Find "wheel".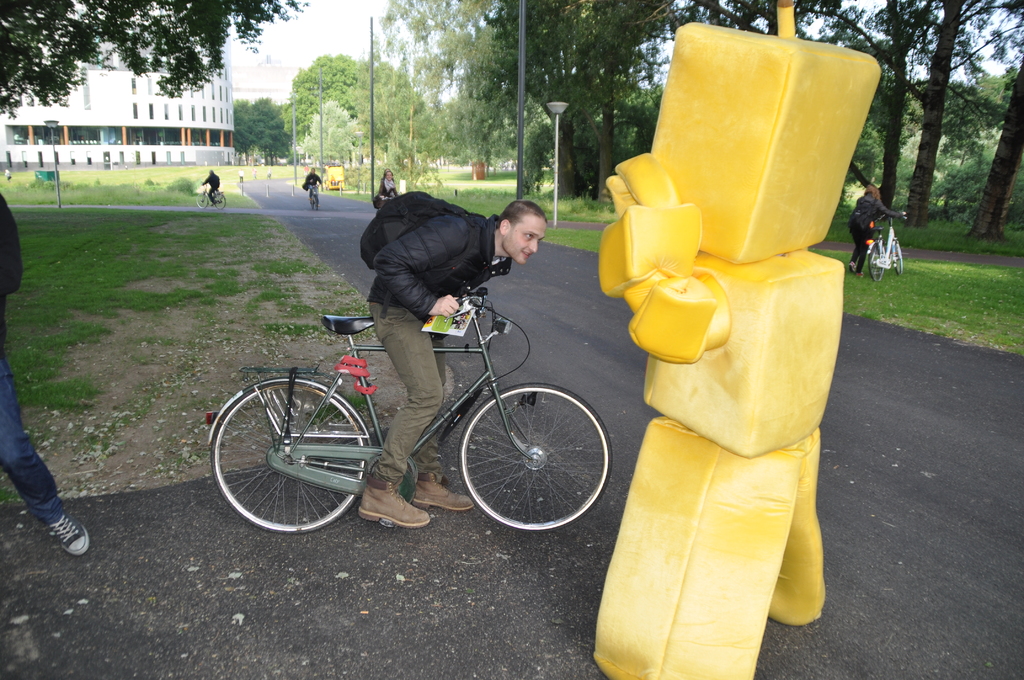
bbox(457, 382, 614, 529).
